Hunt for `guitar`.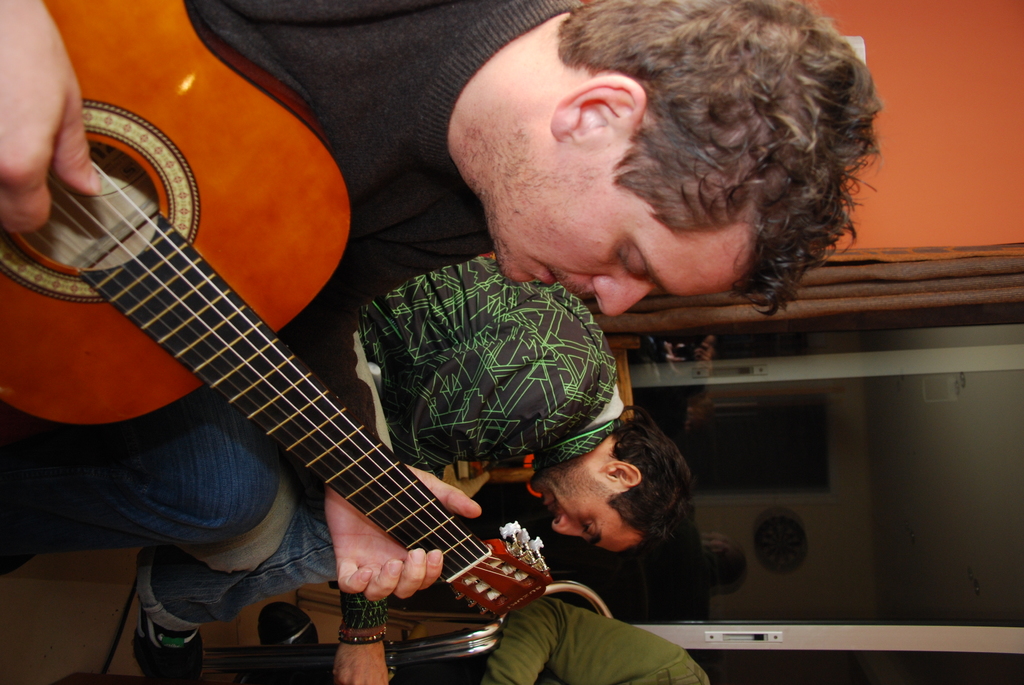
Hunted down at 0/0/556/626.
